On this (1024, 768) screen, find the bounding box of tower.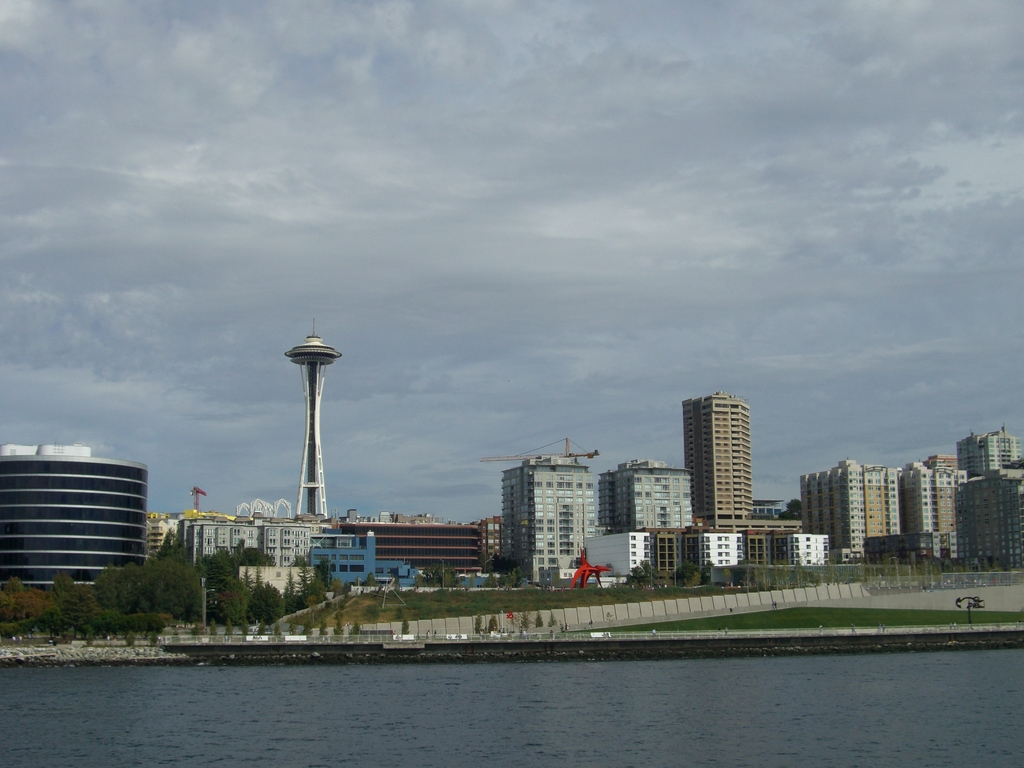
Bounding box: x1=687 y1=385 x2=754 y2=531.
